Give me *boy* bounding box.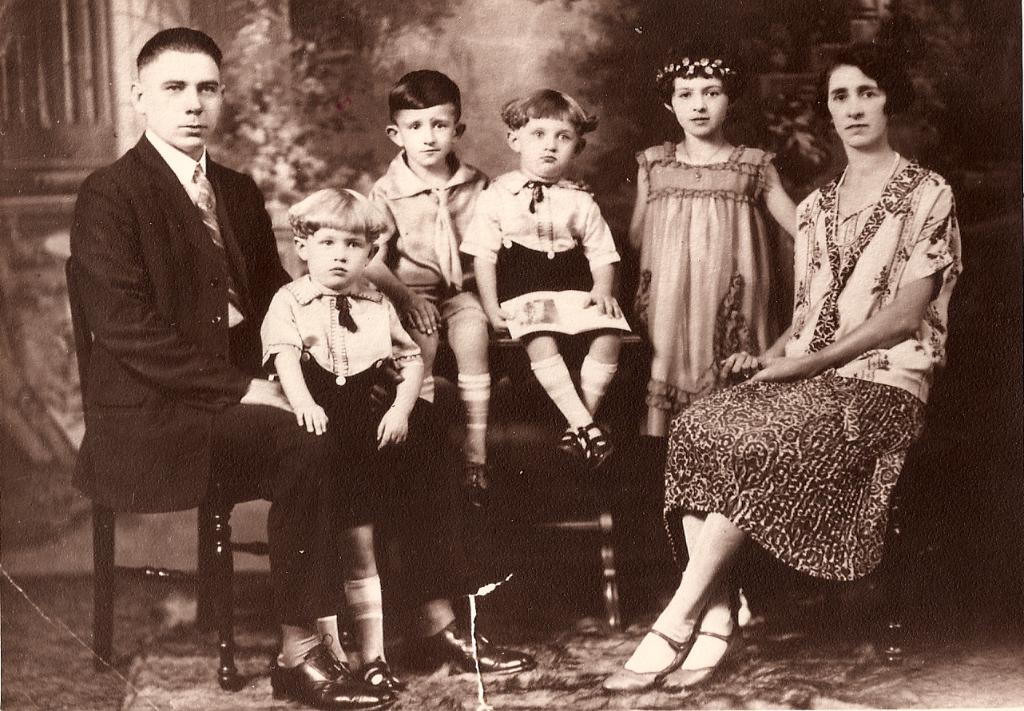
365, 70, 493, 510.
